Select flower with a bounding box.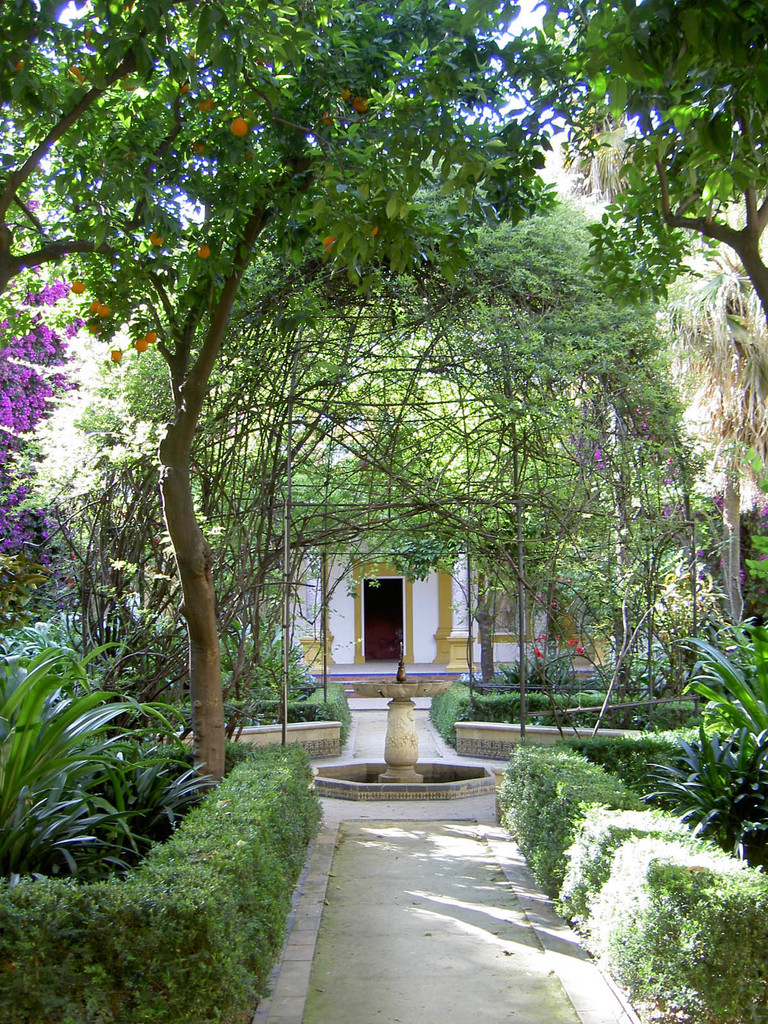
region(668, 455, 674, 464).
